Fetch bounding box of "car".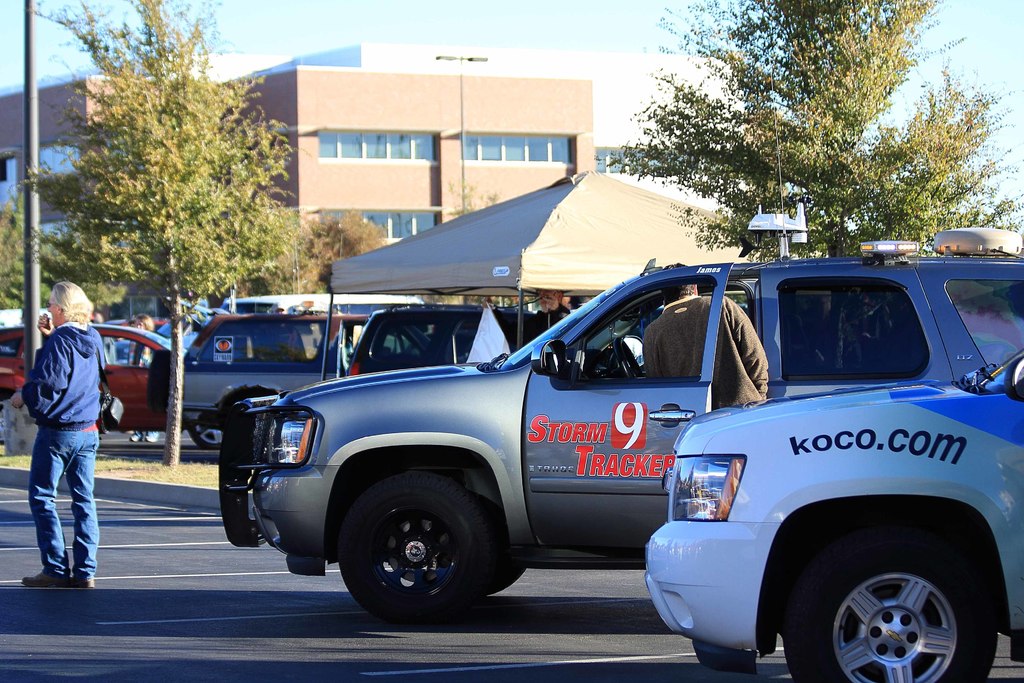
Bbox: Rect(342, 299, 566, 378).
